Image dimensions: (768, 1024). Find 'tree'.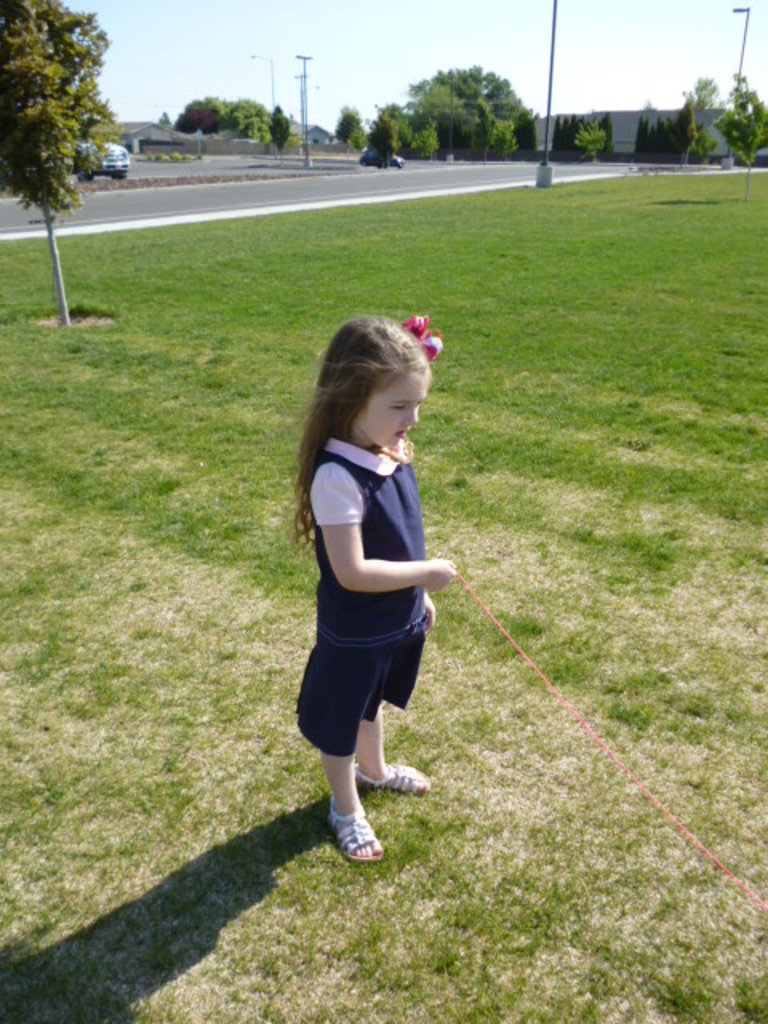
x1=691, y1=72, x2=726, y2=106.
